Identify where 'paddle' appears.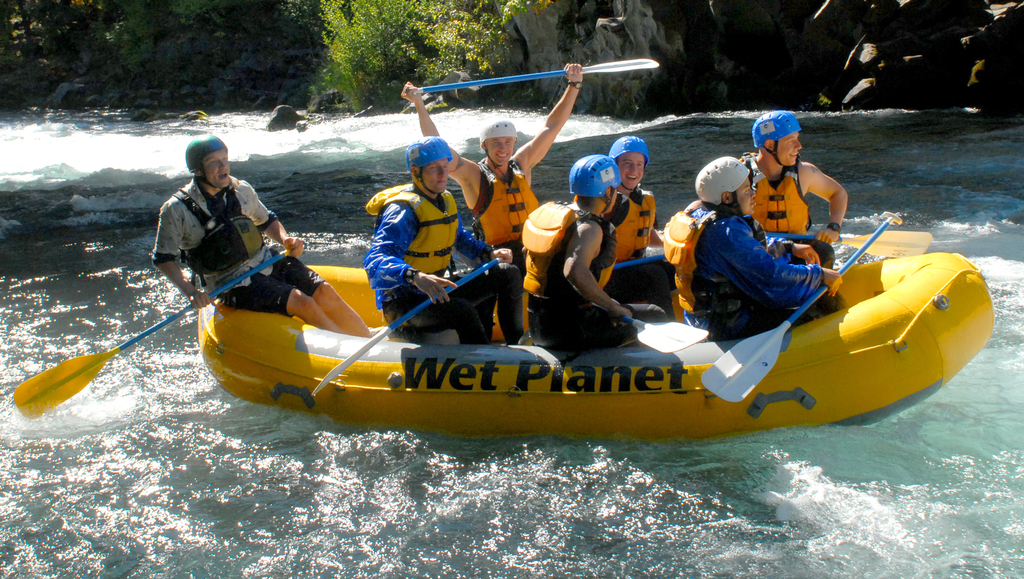
Appears at select_region(700, 214, 904, 404).
